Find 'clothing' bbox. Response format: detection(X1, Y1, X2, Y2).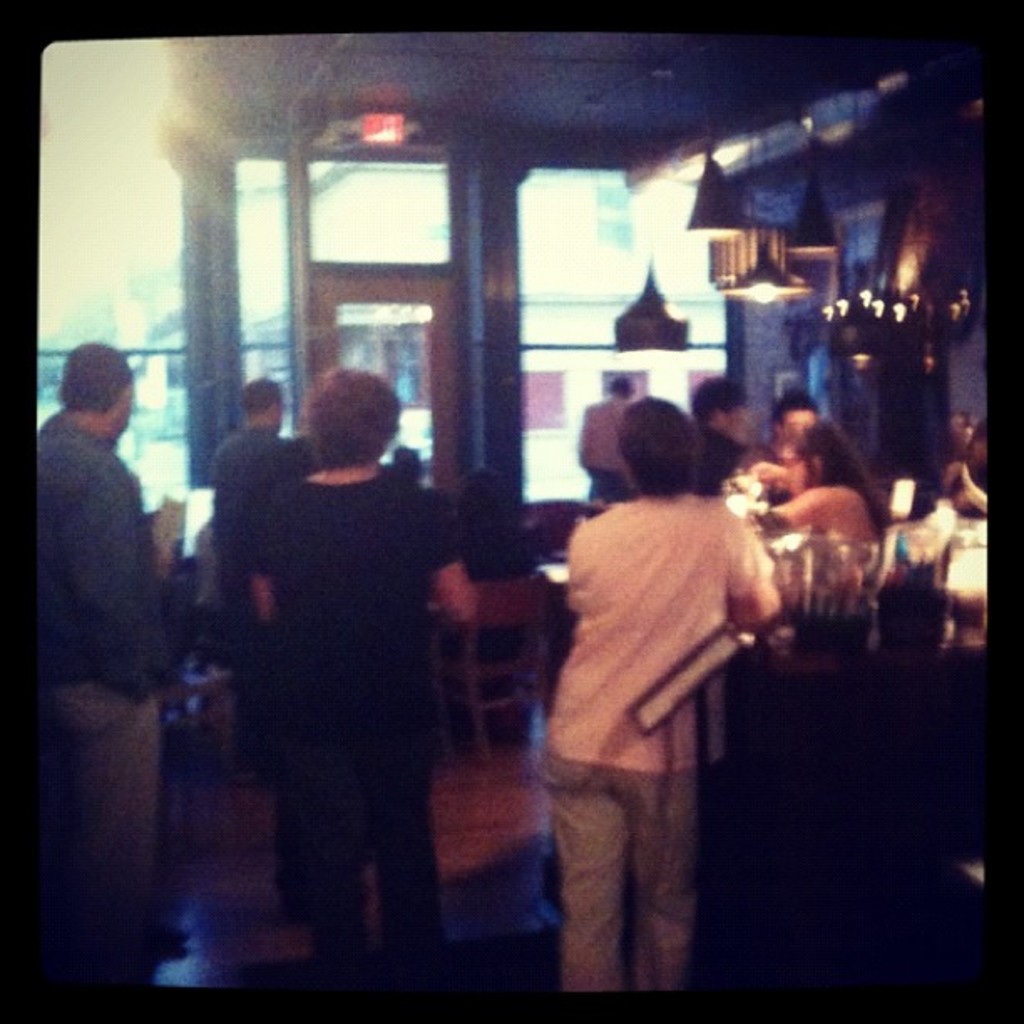
detection(256, 470, 465, 996).
